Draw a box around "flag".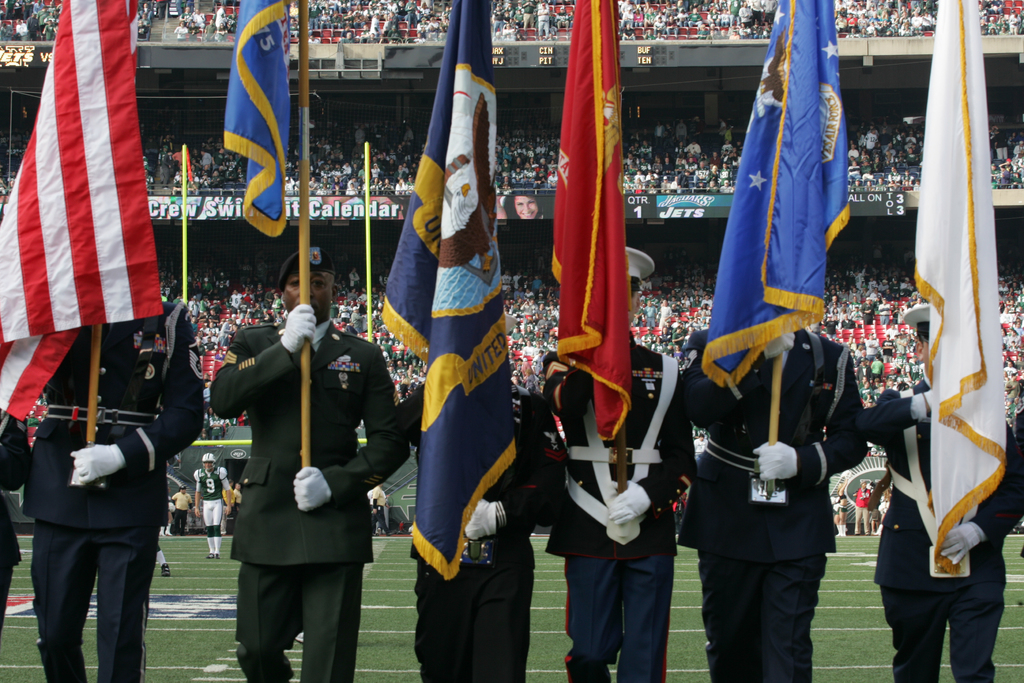
(10,0,173,459).
